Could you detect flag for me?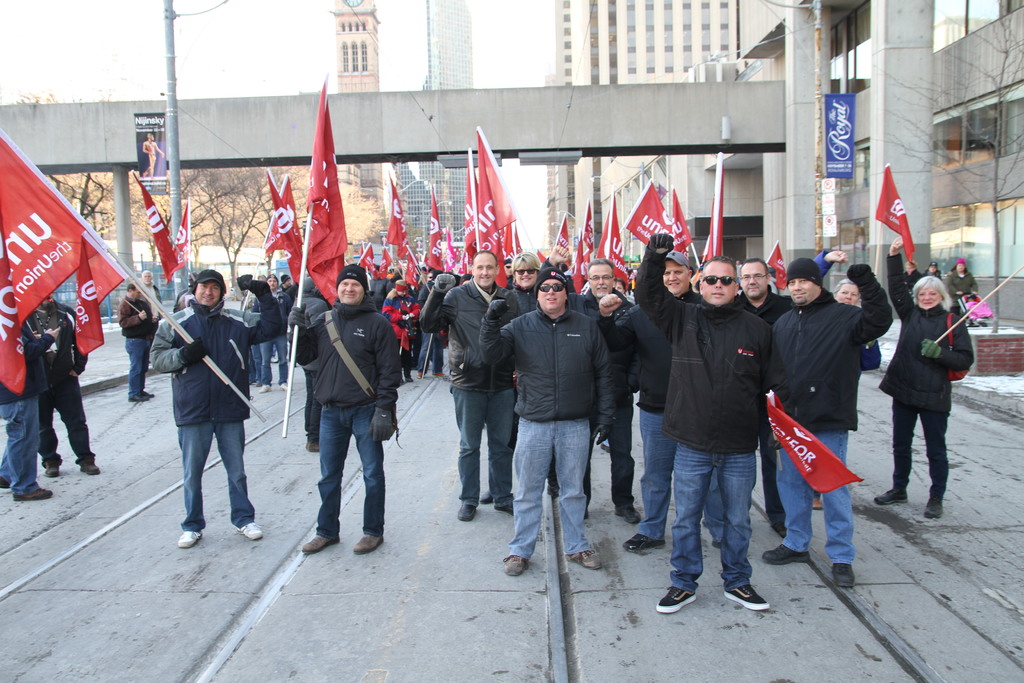
Detection result: bbox=[767, 397, 869, 495].
